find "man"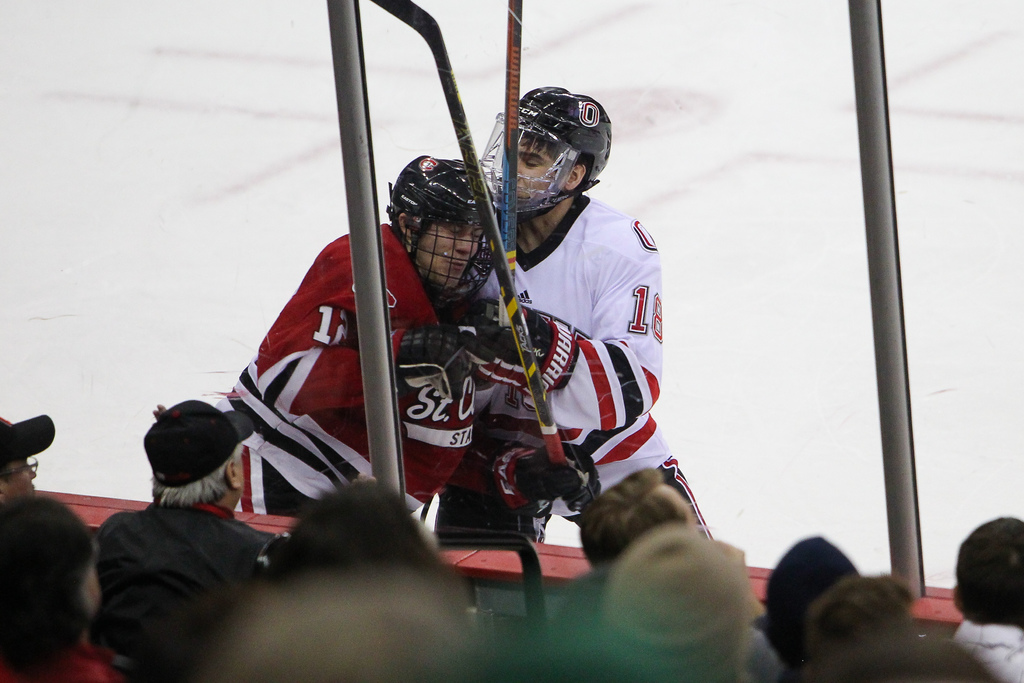
crop(559, 465, 786, 682)
